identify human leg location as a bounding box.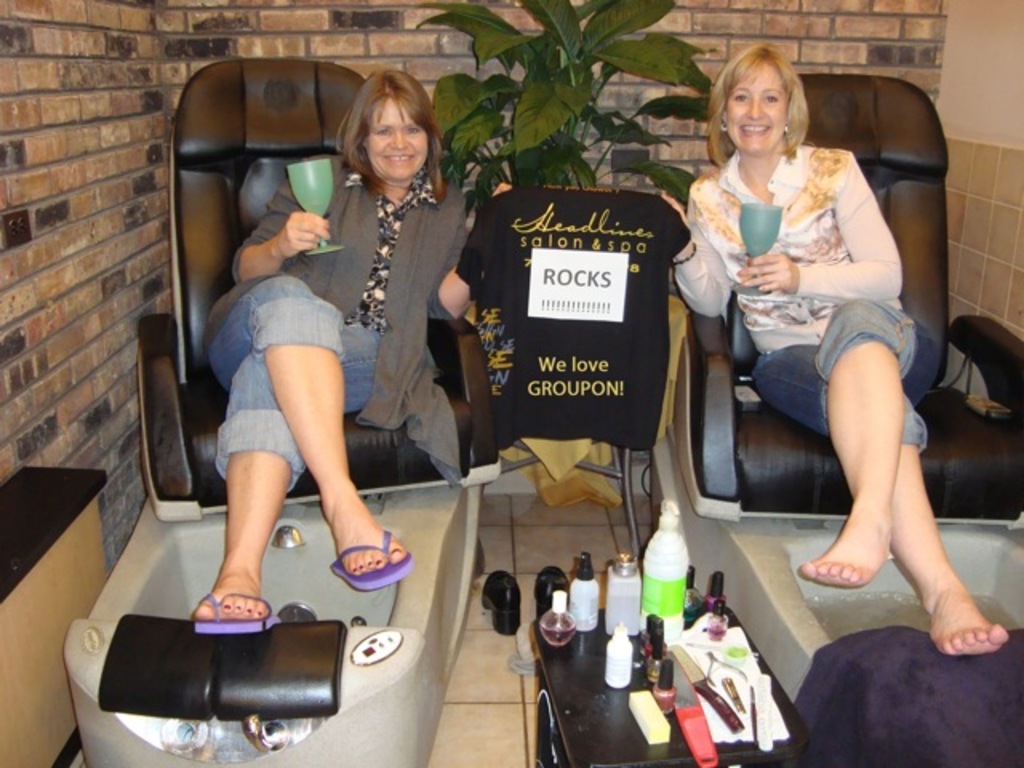
<bbox>210, 285, 392, 629</bbox>.
